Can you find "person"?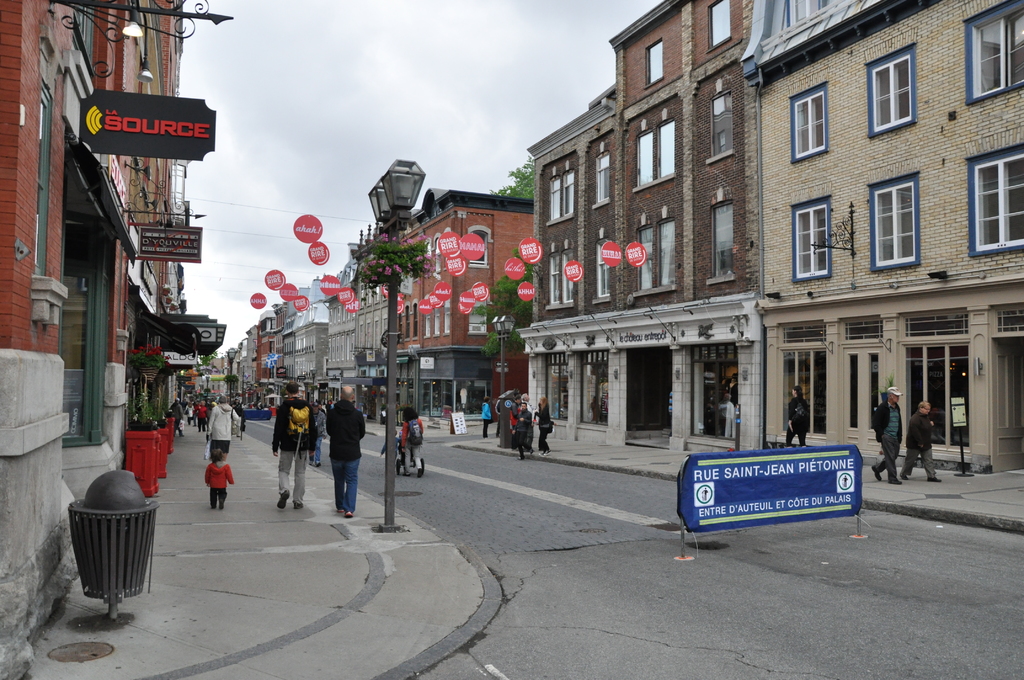
Yes, bounding box: 207,392,244,460.
